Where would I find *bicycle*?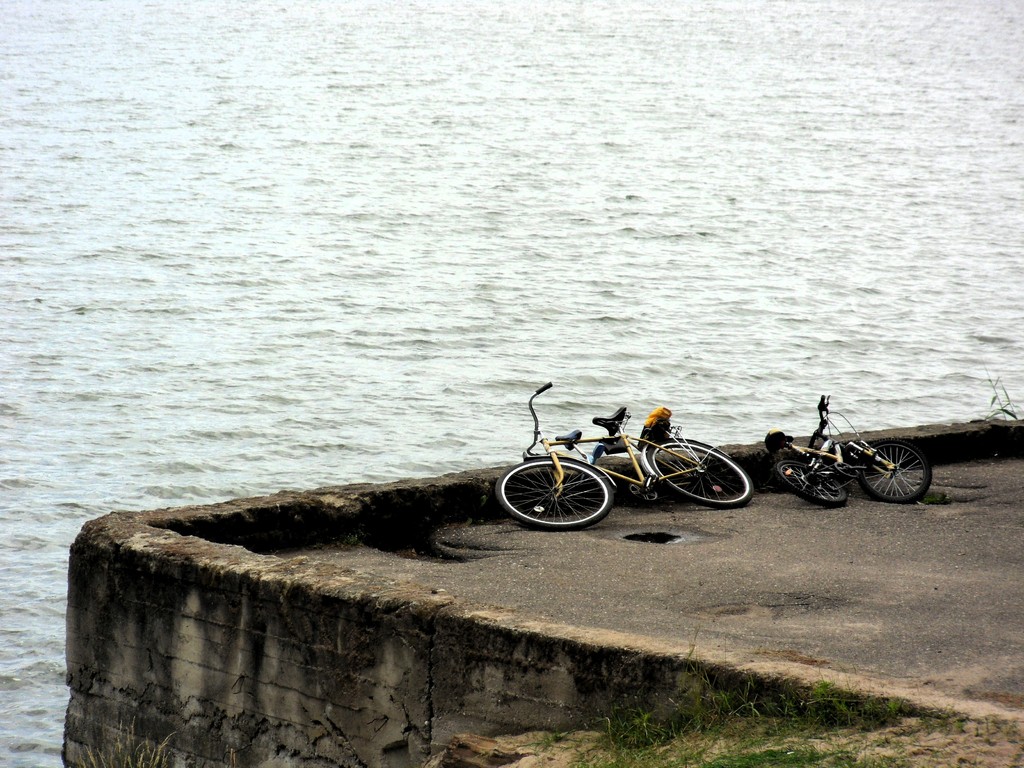
At Rect(760, 403, 948, 520).
